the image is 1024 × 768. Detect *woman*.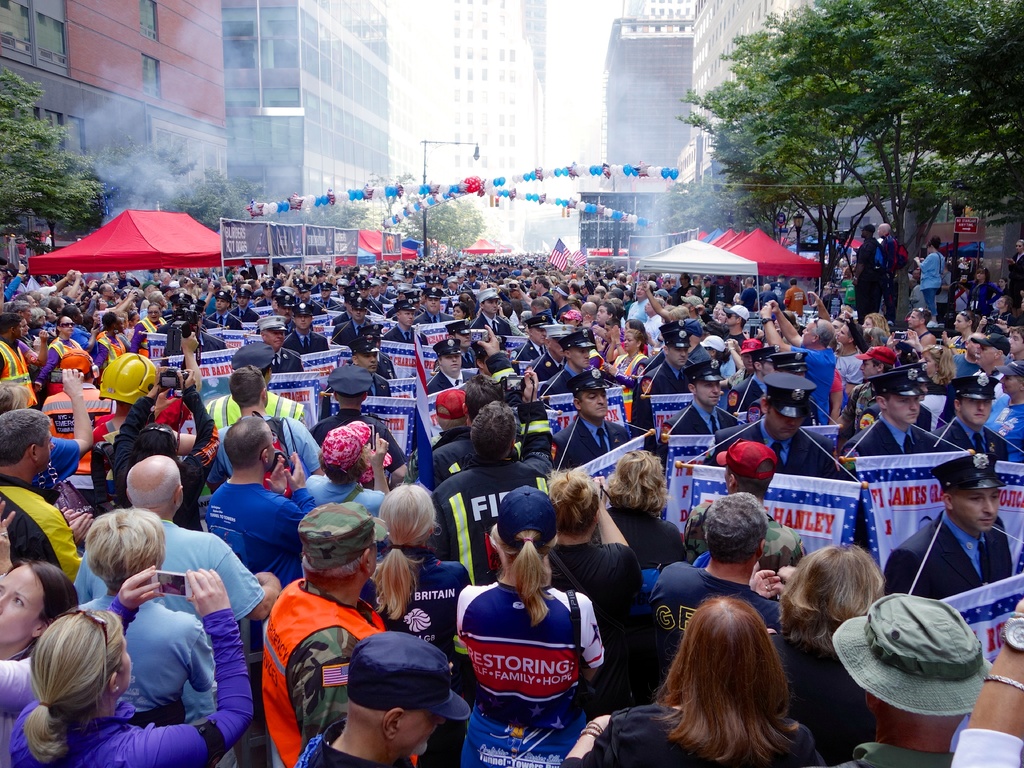
Detection: crop(966, 266, 1010, 319).
